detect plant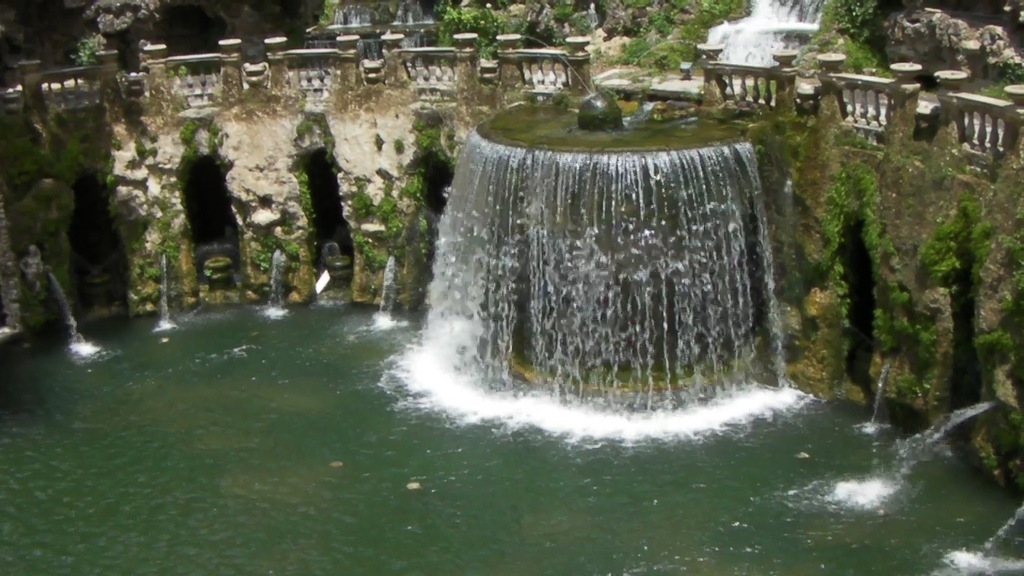
[x1=779, y1=261, x2=809, y2=306]
